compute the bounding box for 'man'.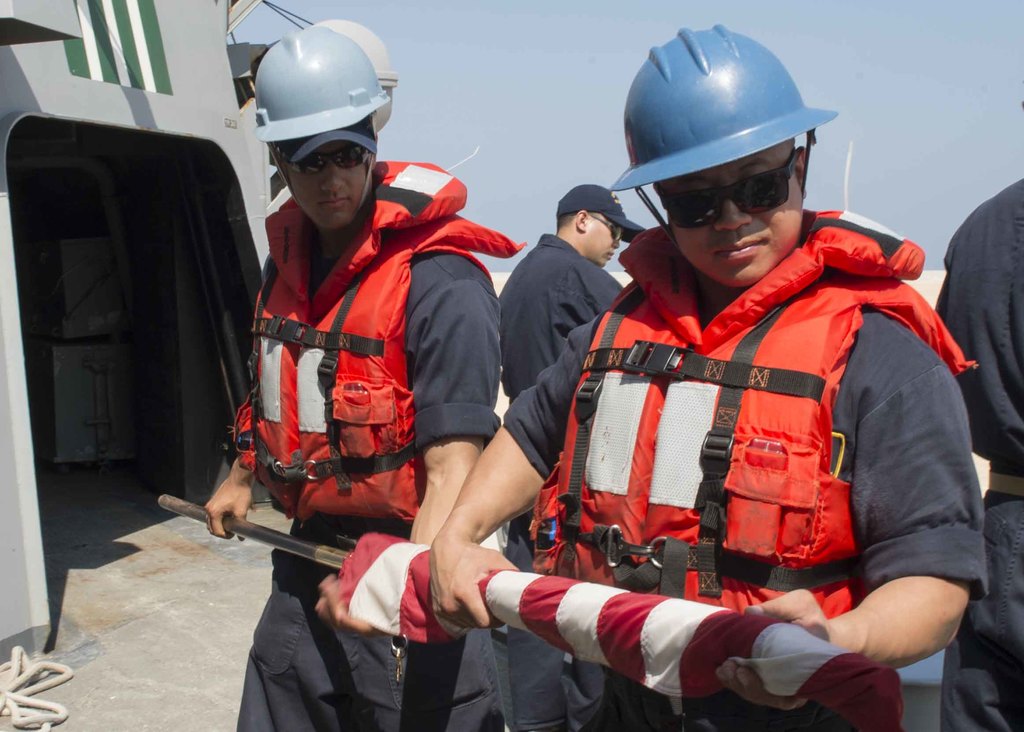
202/19/501/731.
